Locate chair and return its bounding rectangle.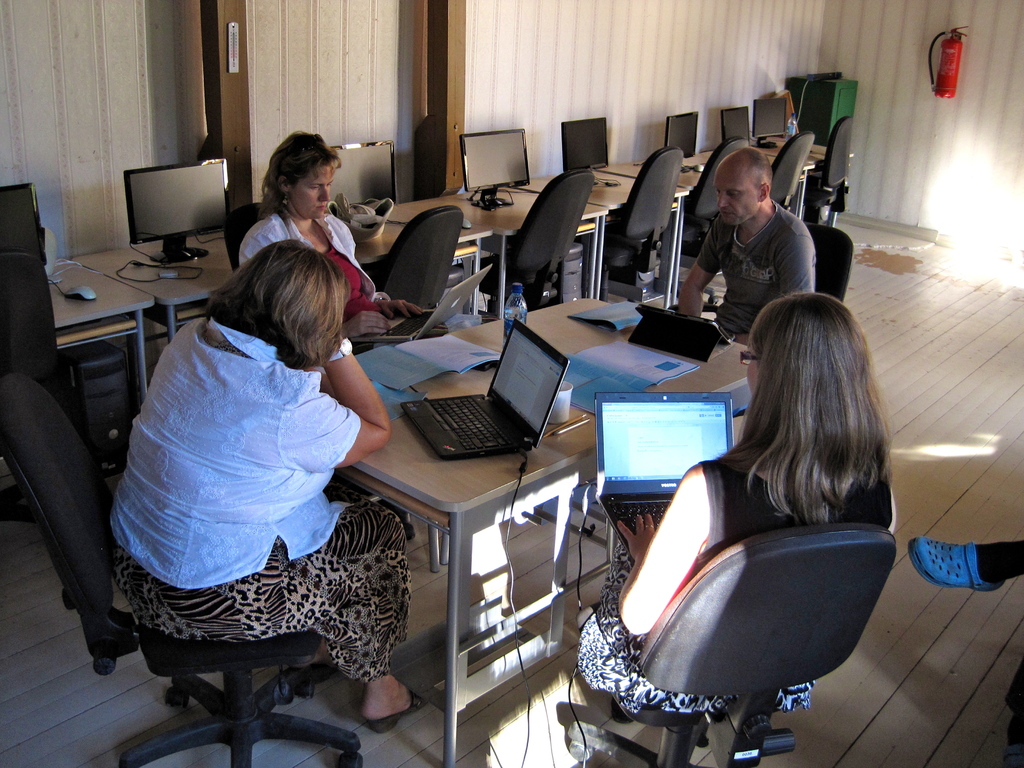
BBox(0, 250, 93, 525).
